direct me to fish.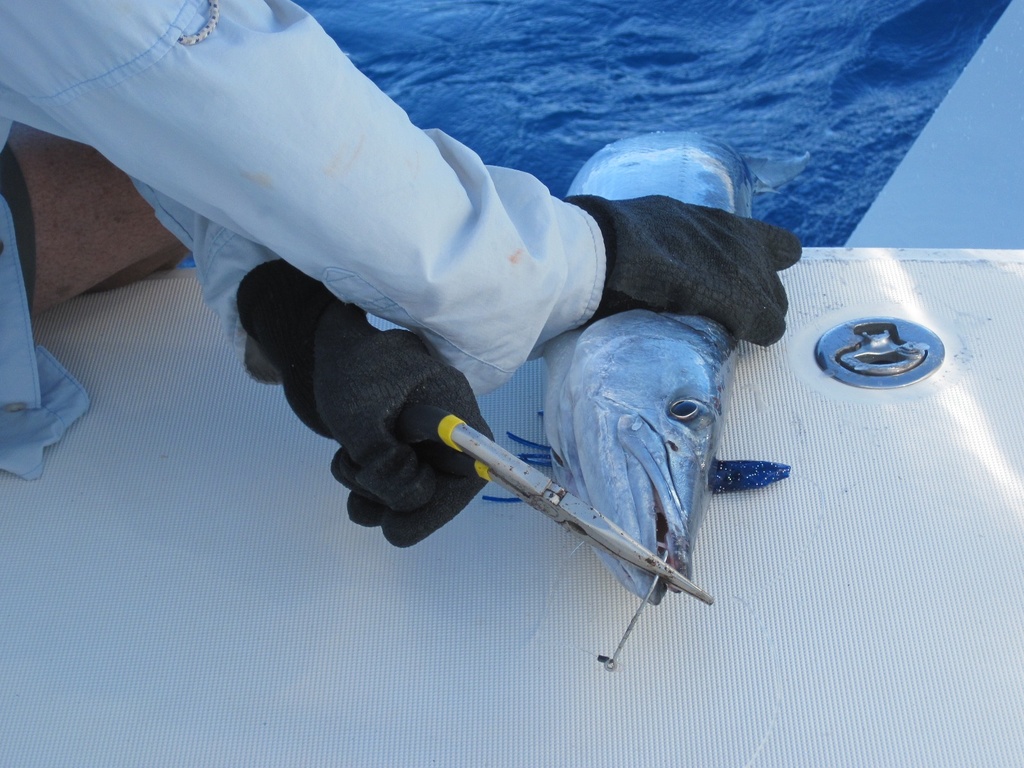
Direction: (left=553, top=125, right=808, bottom=602).
